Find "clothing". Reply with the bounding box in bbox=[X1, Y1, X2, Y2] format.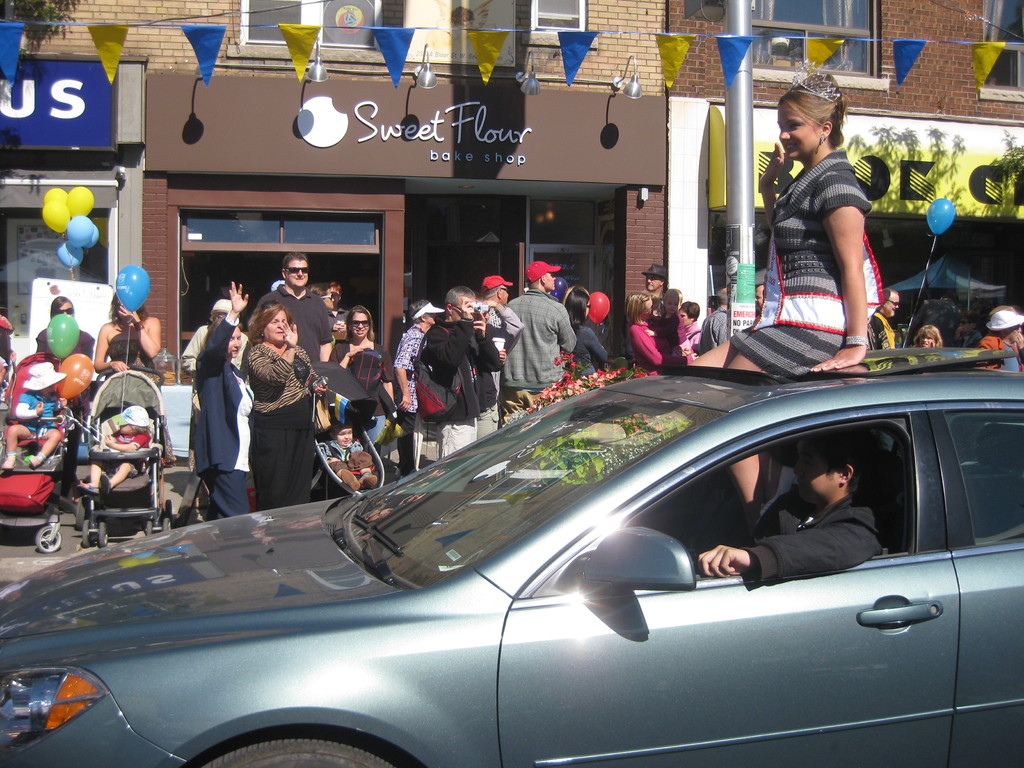
bbox=[14, 390, 63, 443].
